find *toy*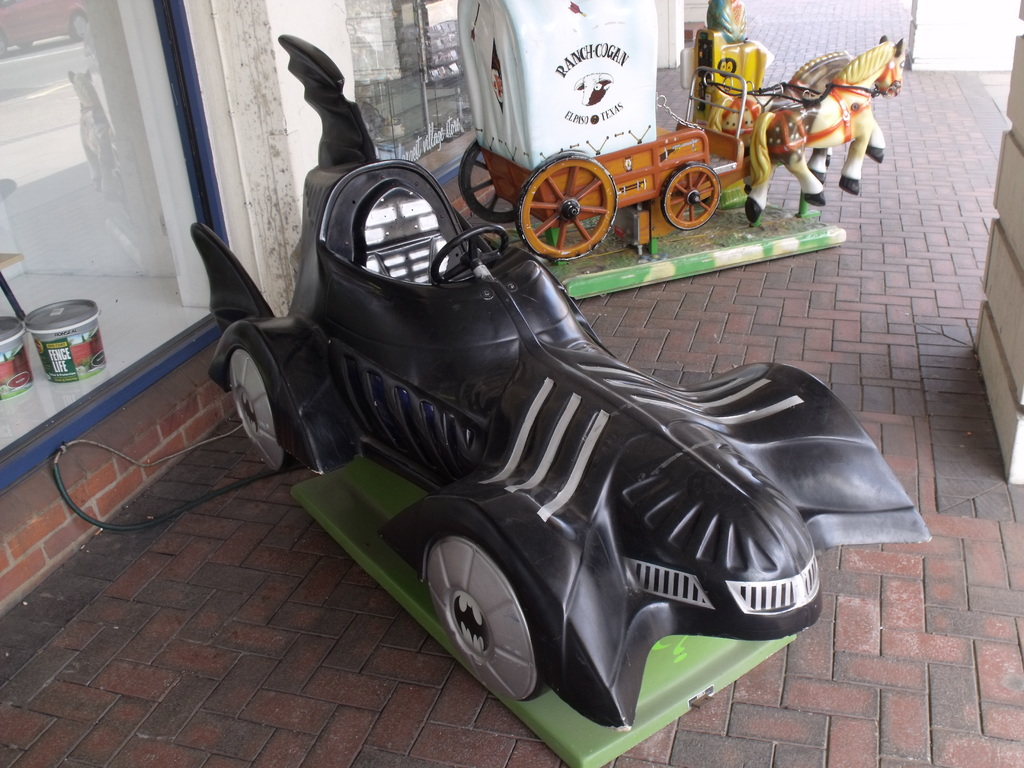
(447, 0, 909, 275)
